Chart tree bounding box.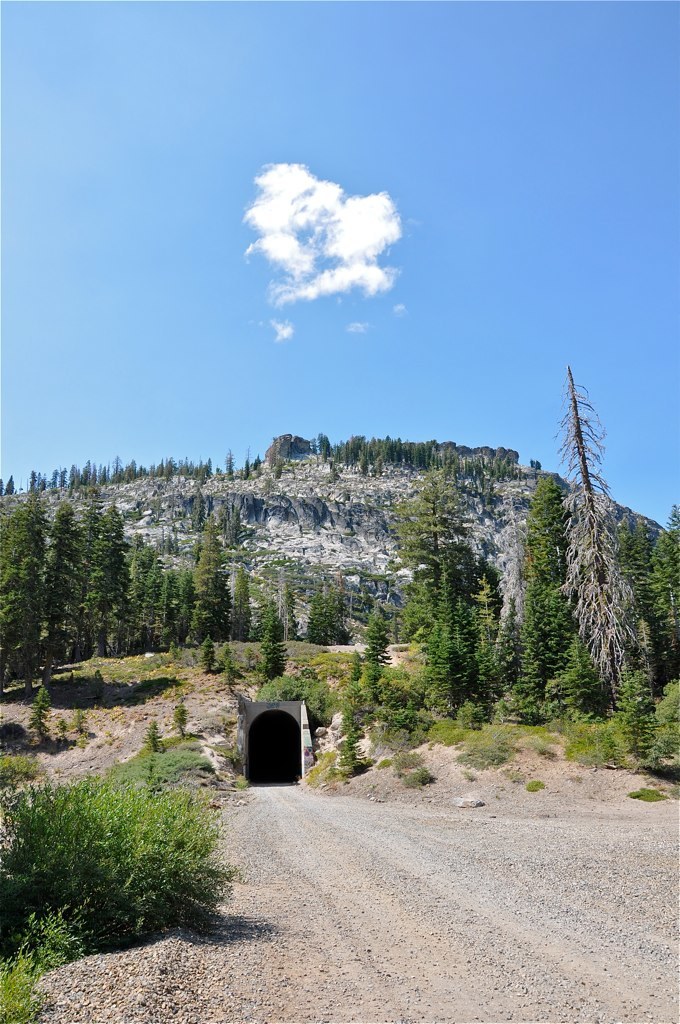
Charted: Rect(305, 579, 352, 650).
